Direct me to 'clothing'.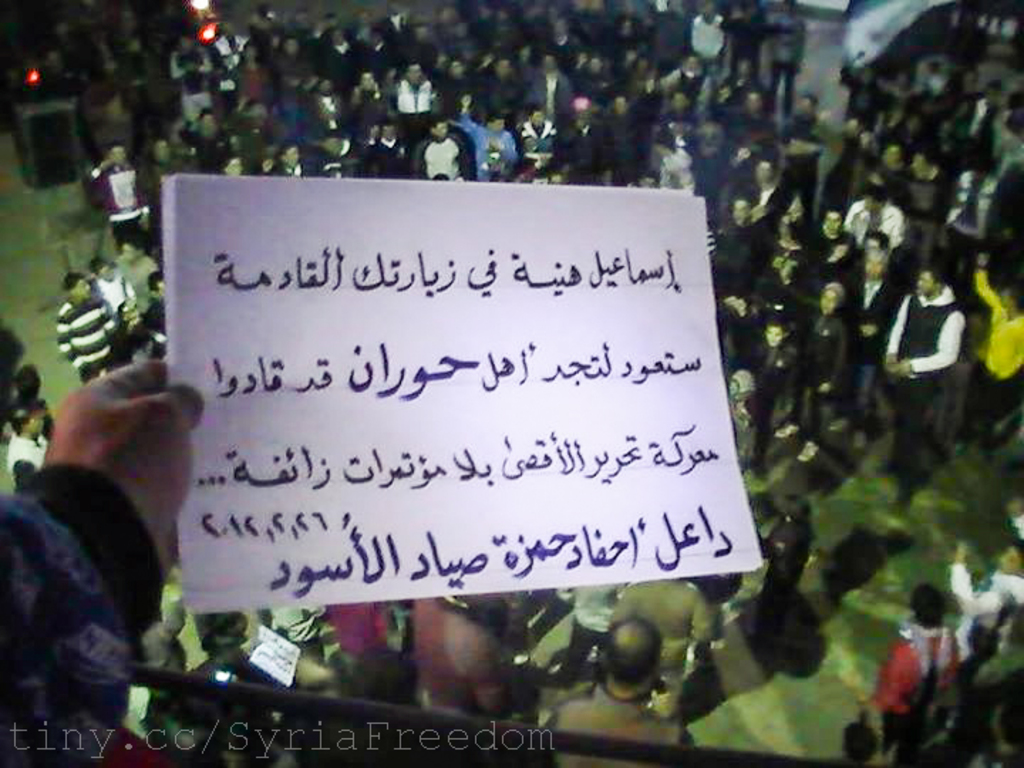
Direction: (x1=875, y1=614, x2=944, y2=728).
